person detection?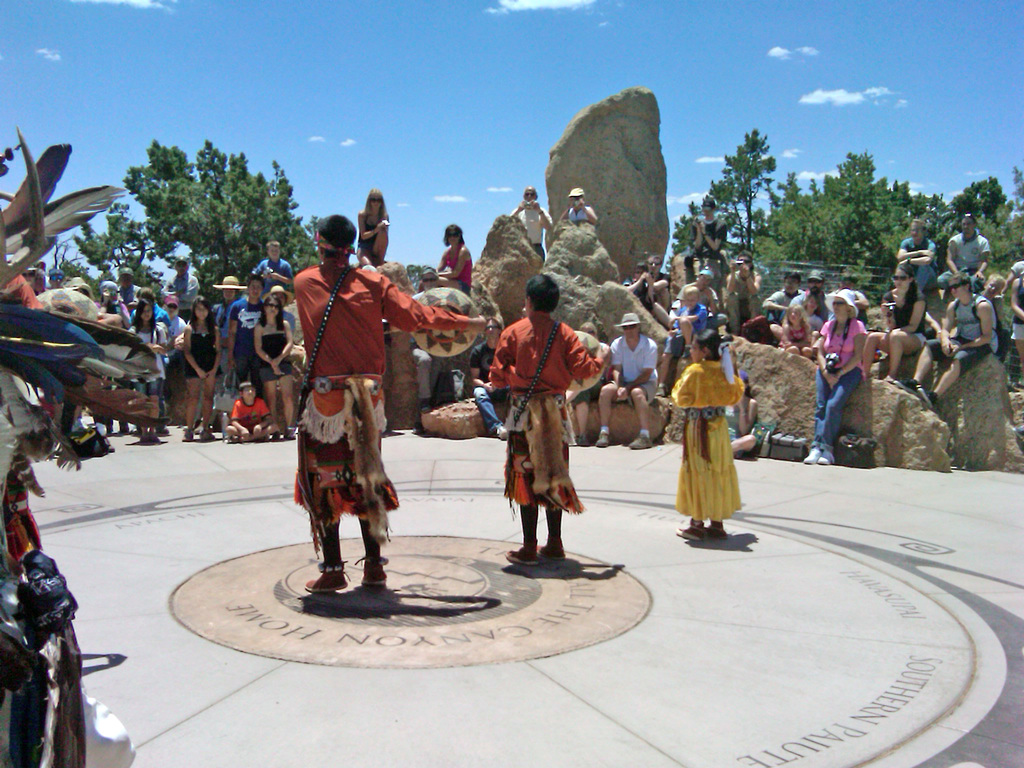
rect(559, 187, 598, 228)
